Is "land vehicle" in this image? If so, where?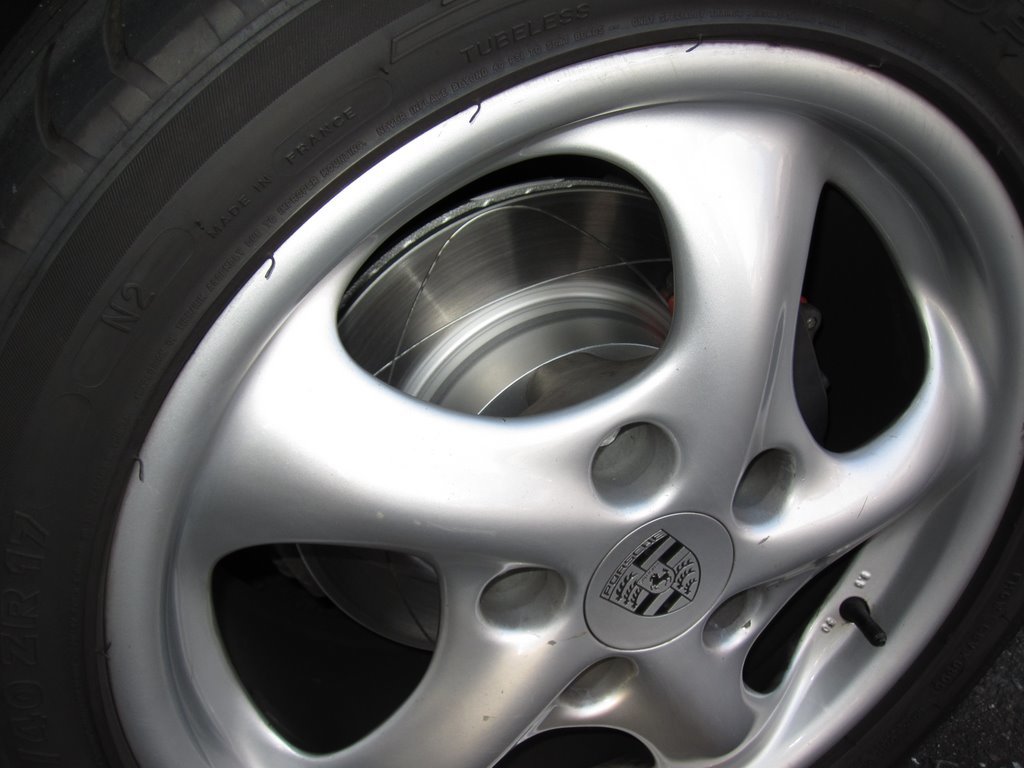
Yes, at {"left": 0, "top": 0, "right": 1023, "bottom": 767}.
